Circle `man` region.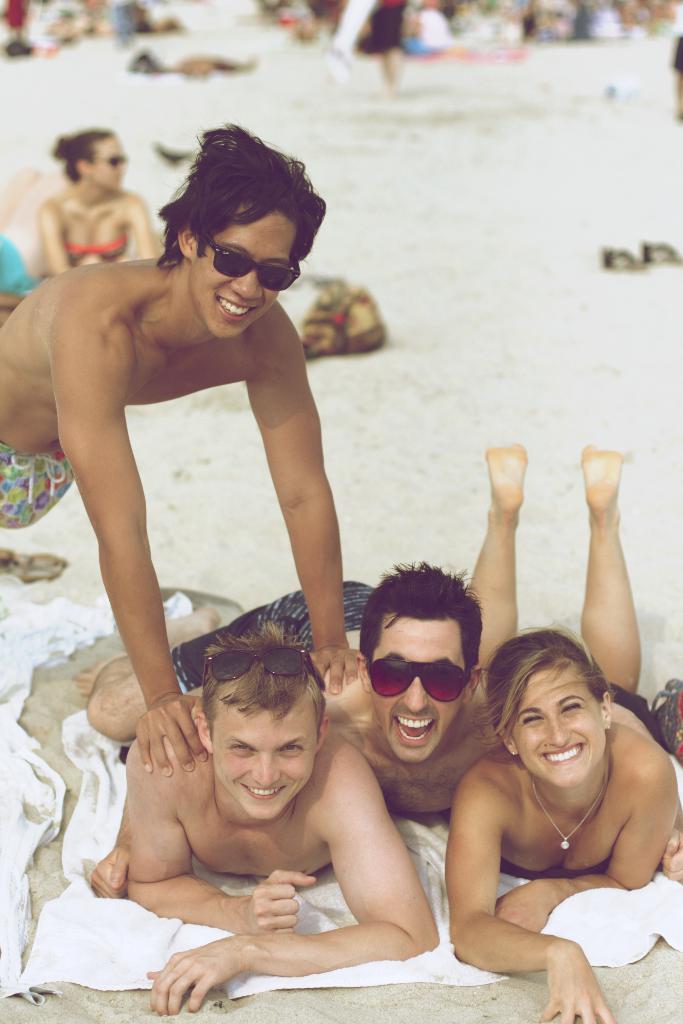
Region: {"left": 66, "top": 559, "right": 682, "bottom": 899}.
